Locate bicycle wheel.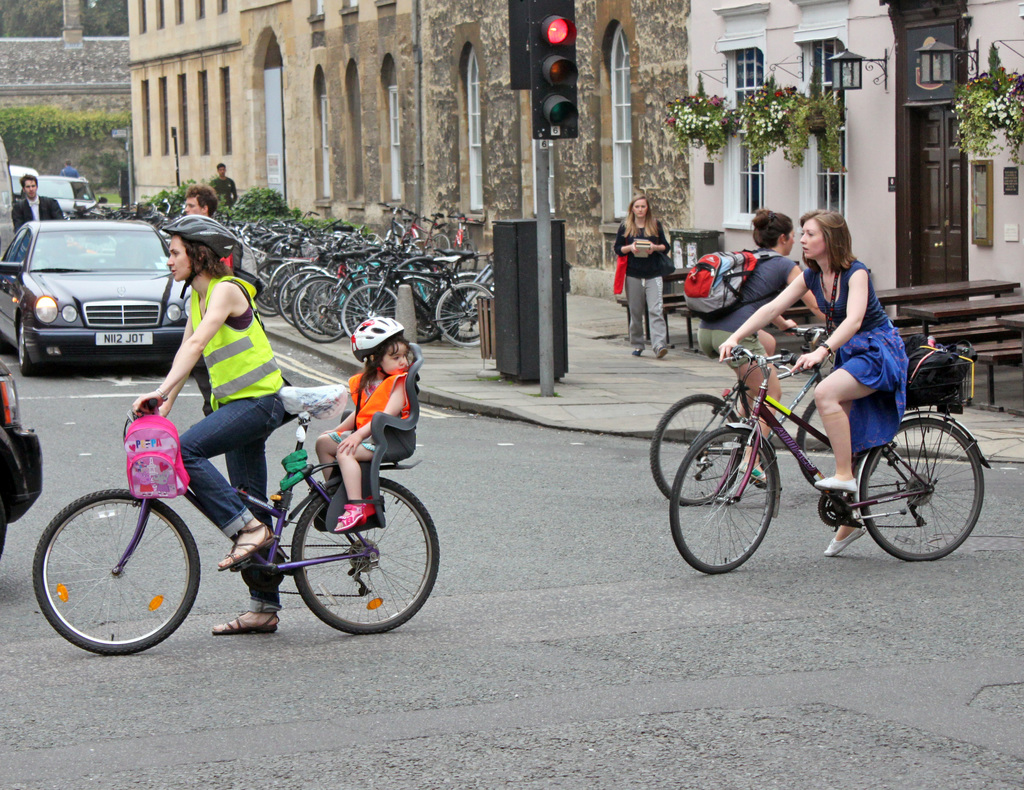
Bounding box: 32,490,205,658.
